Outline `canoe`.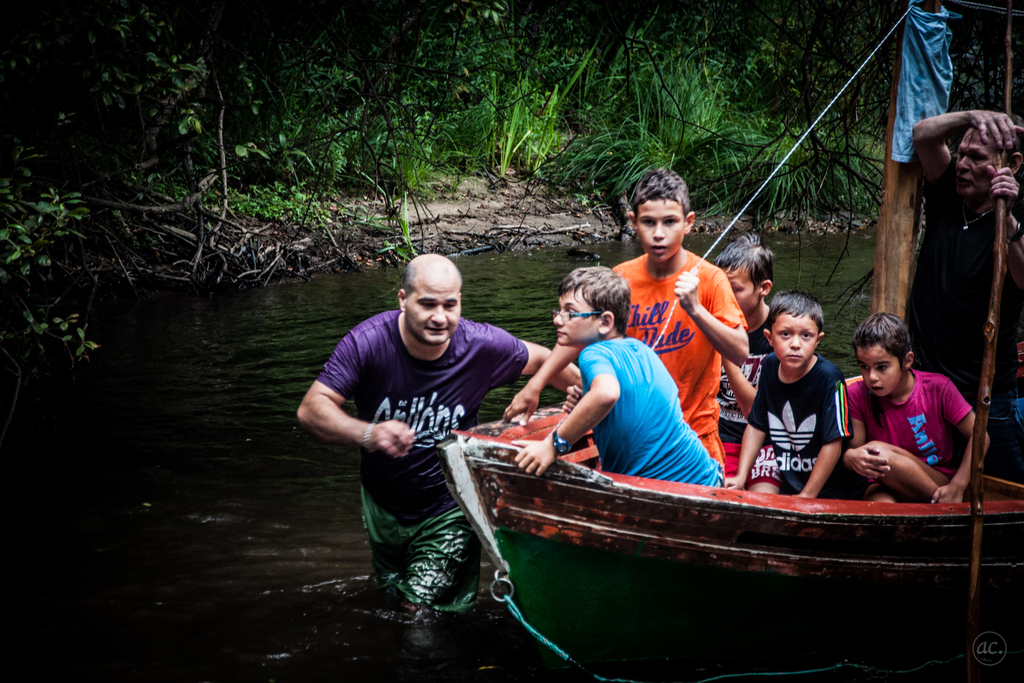
Outline: pyautogui.locateOnScreen(431, 404, 1023, 595).
